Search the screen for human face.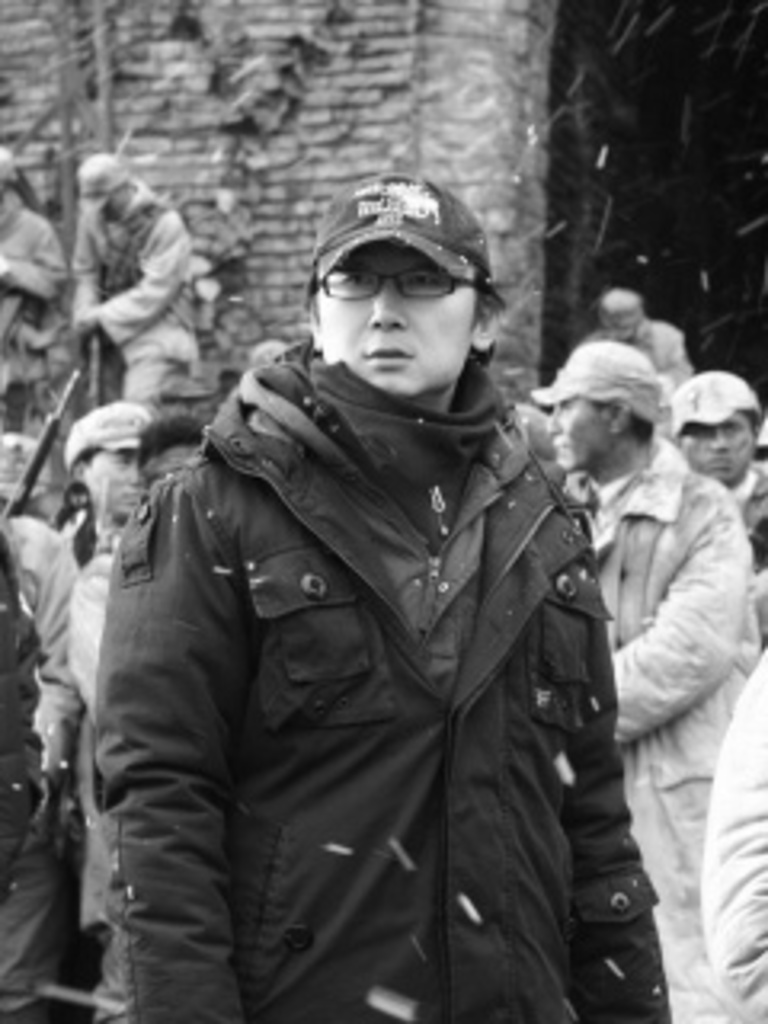
Found at crop(86, 442, 147, 518).
